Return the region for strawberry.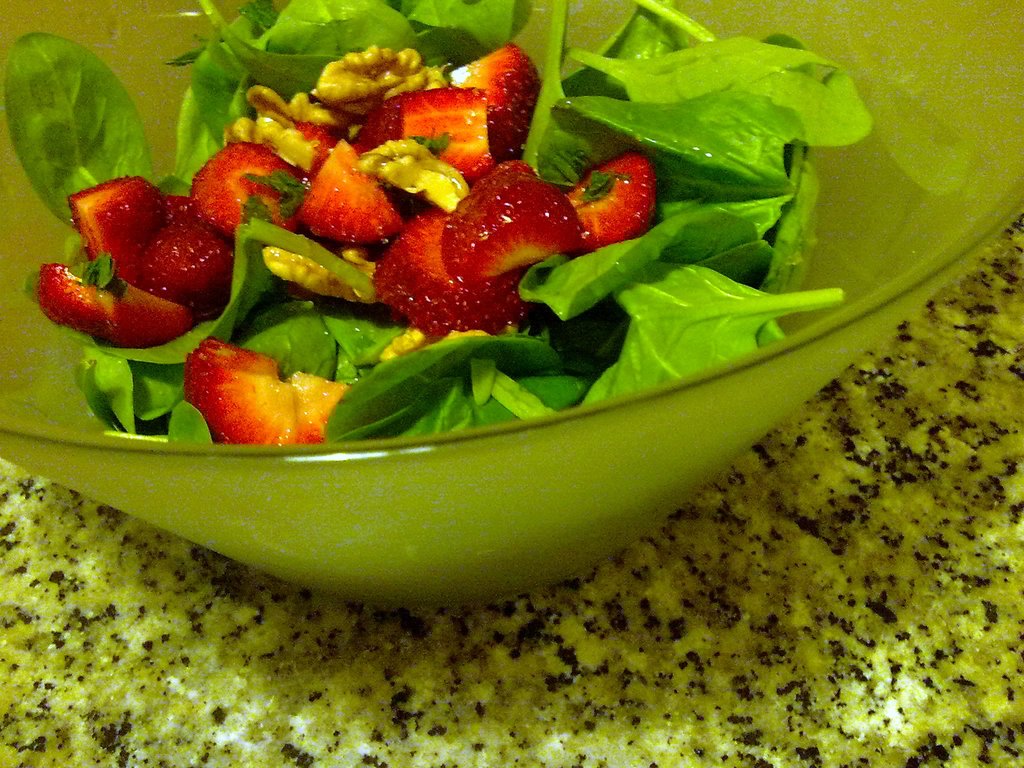
<region>292, 144, 386, 228</region>.
